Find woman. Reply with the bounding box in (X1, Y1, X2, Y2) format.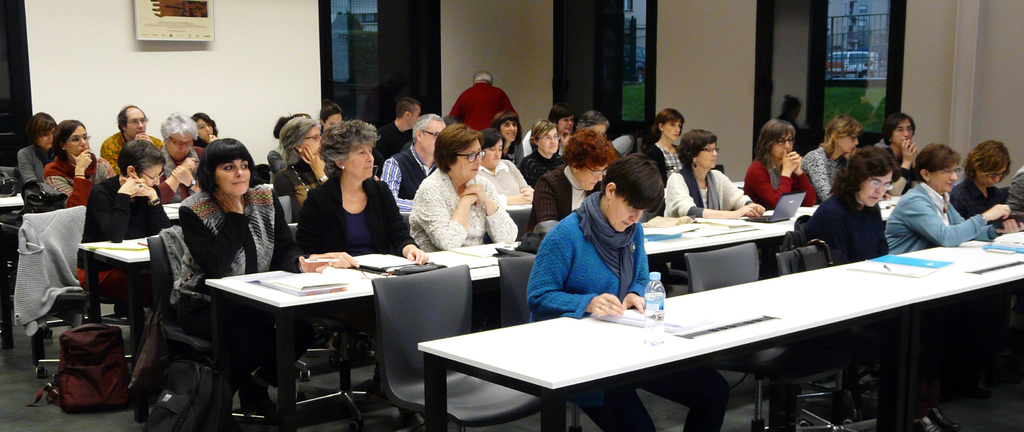
(166, 139, 337, 431).
